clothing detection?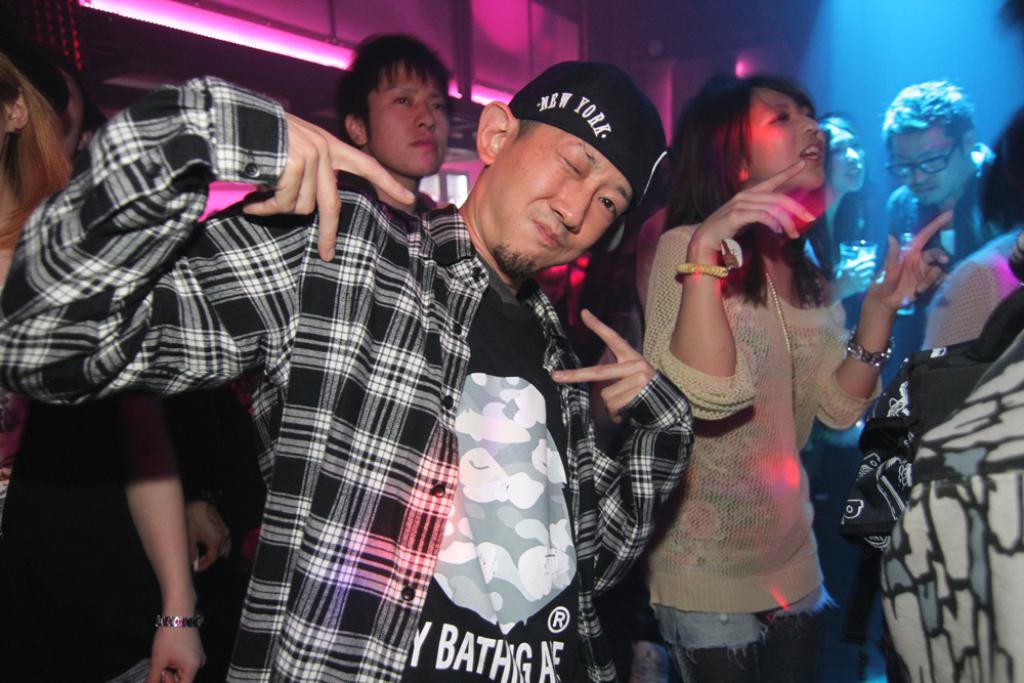
x1=798, y1=210, x2=880, y2=645
